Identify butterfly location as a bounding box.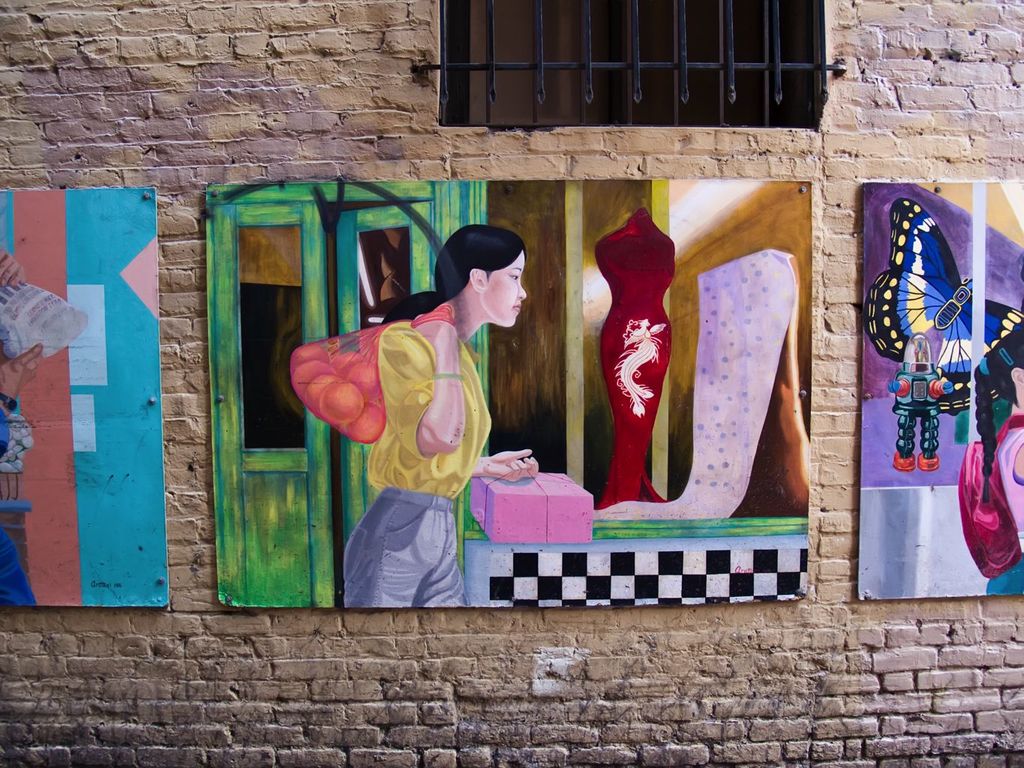
(863,198,1023,417).
